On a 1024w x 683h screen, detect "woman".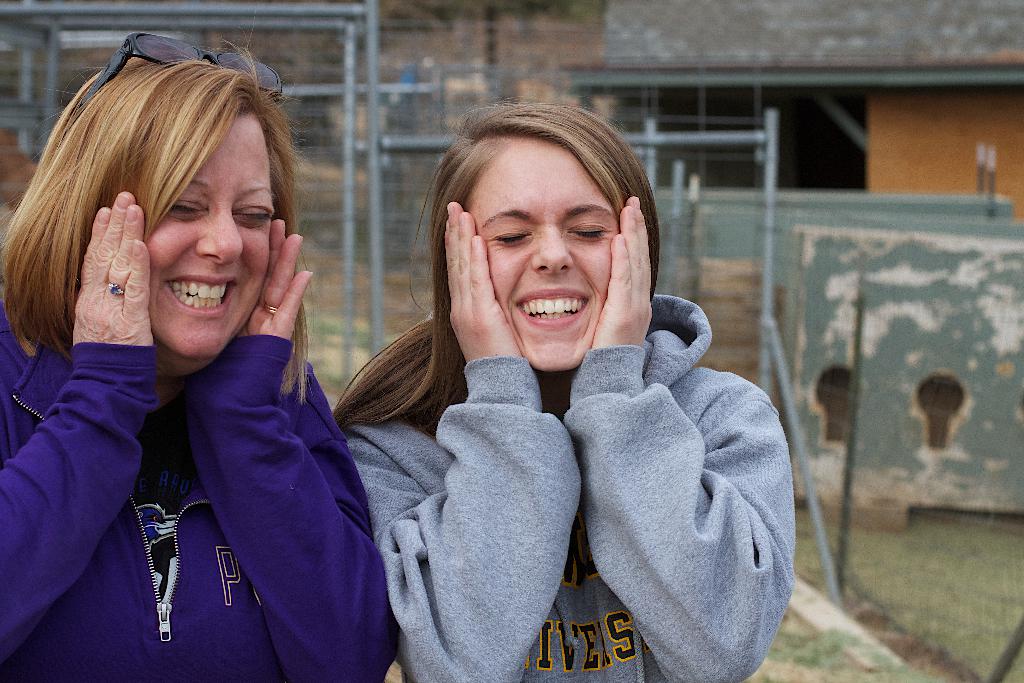
{"left": 18, "top": 53, "right": 372, "bottom": 662}.
